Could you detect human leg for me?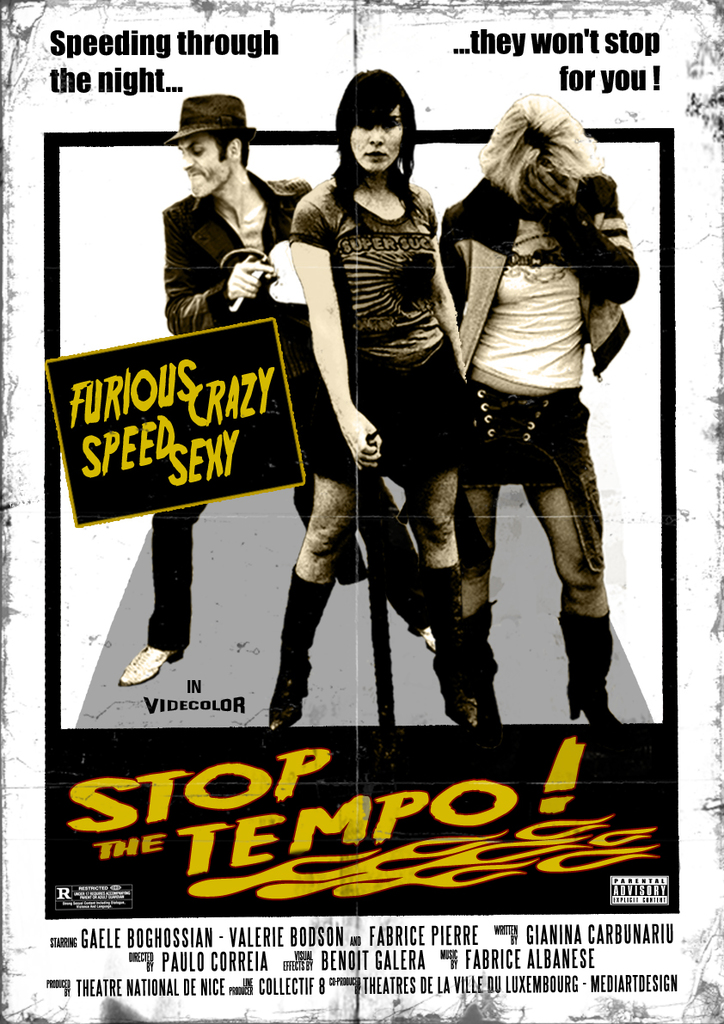
Detection result: l=119, t=496, r=212, b=687.
